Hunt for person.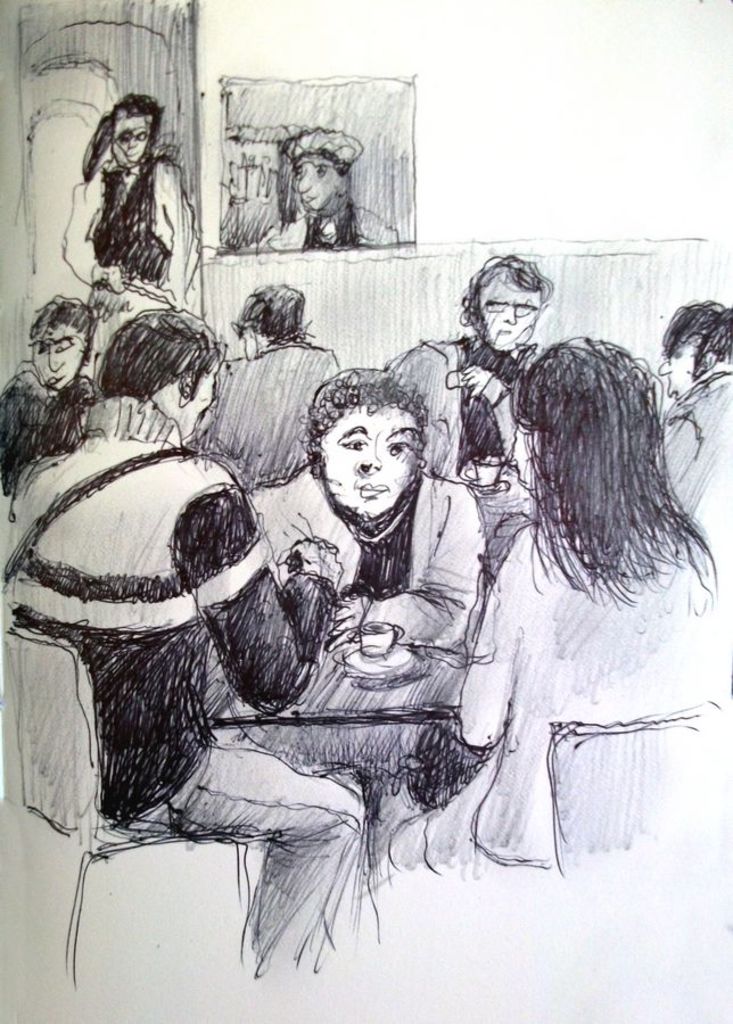
Hunted down at pyautogui.locateOnScreen(380, 249, 567, 501).
